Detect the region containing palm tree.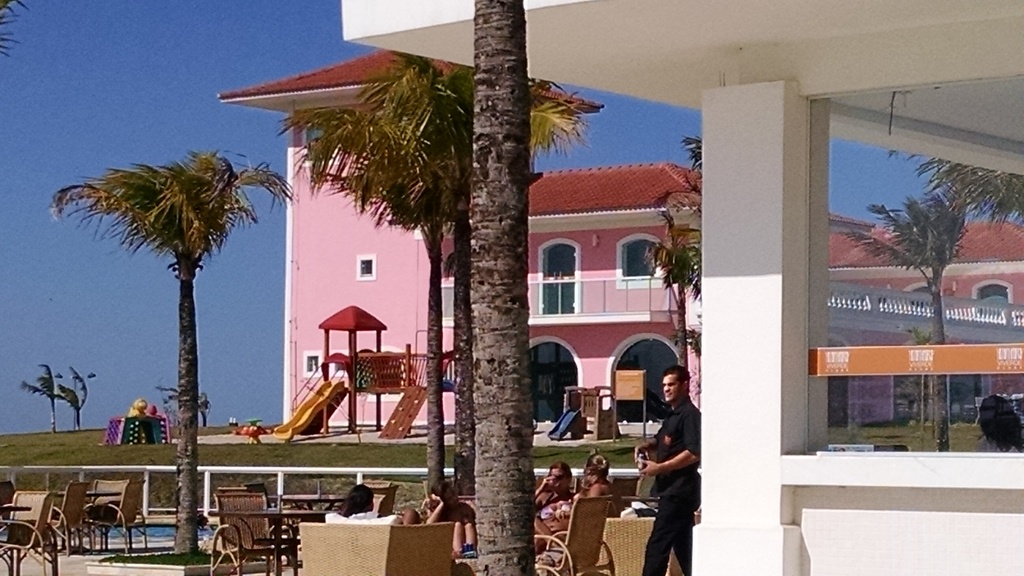
(x1=941, y1=168, x2=1017, y2=227).
